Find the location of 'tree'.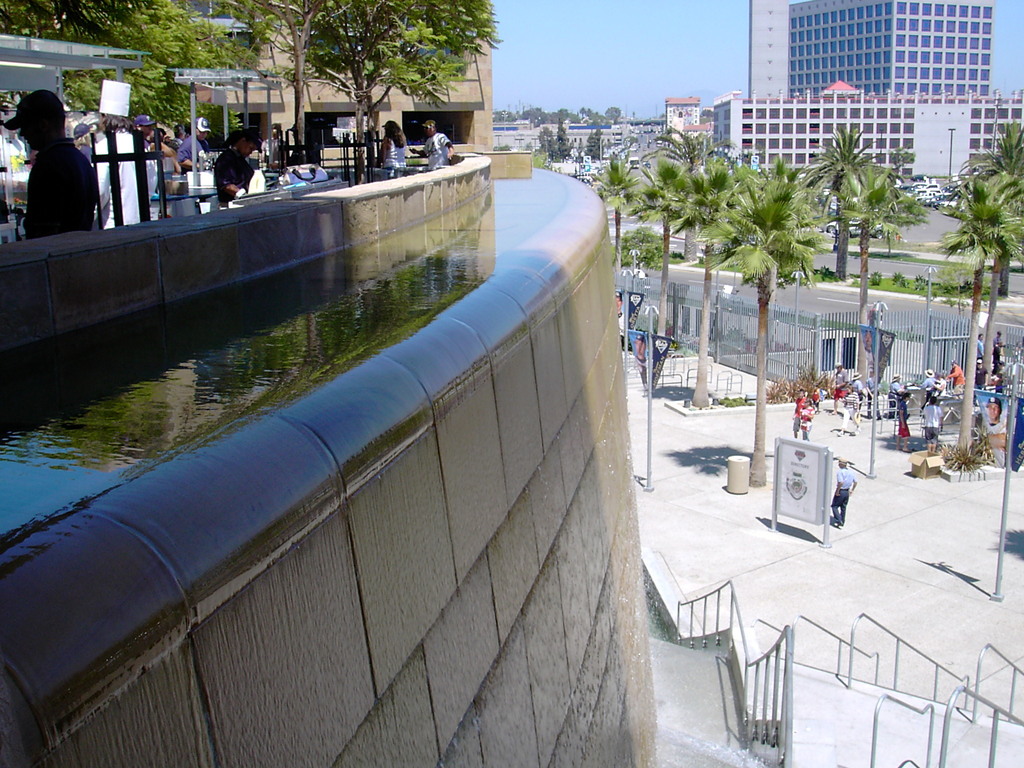
Location: (left=589, top=161, right=651, bottom=268).
